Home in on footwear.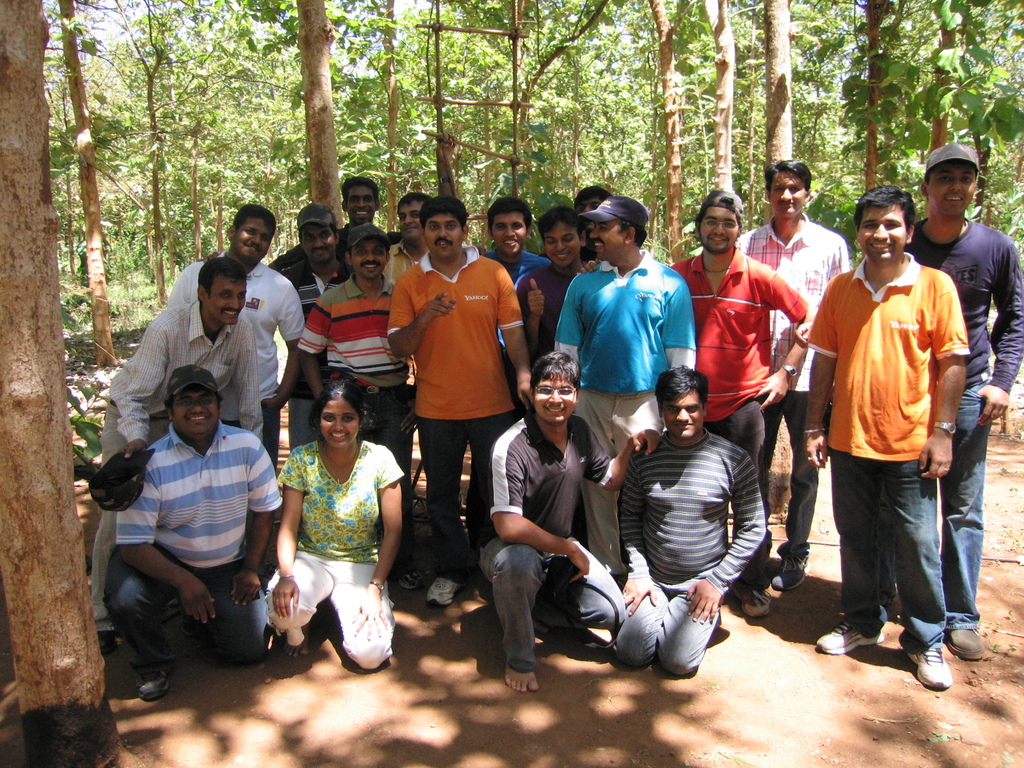
Homed in at {"left": 138, "top": 671, "right": 168, "bottom": 709}.
